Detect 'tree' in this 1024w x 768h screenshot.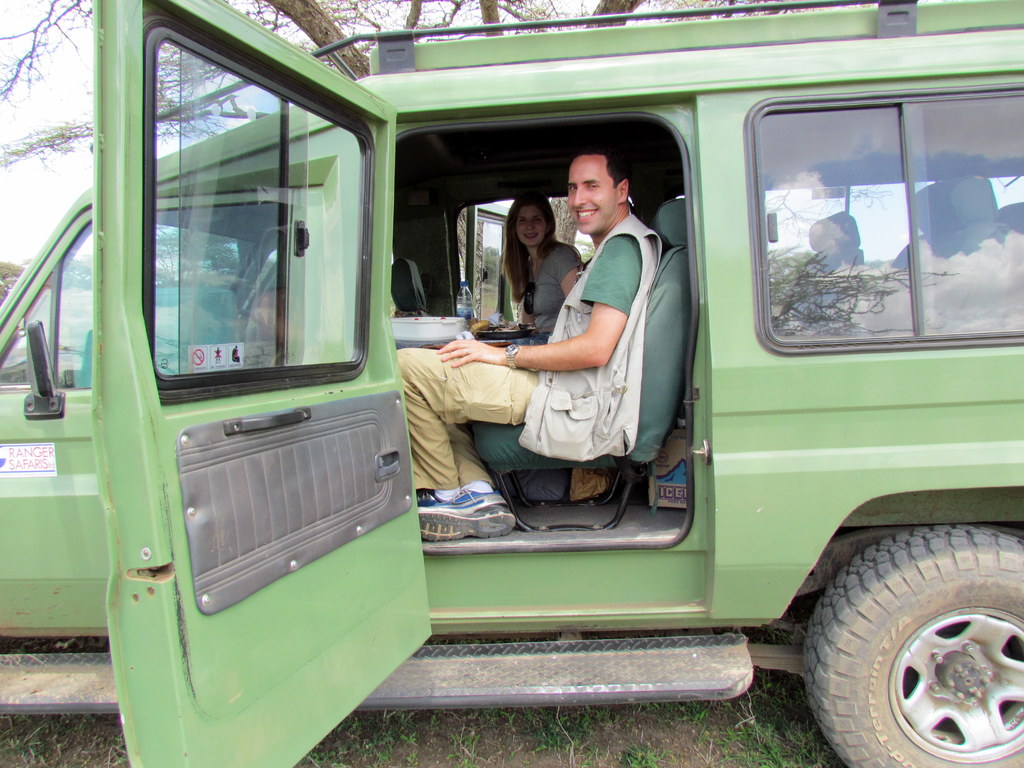
Detection: l=0, t=3, r=876, b=174.
